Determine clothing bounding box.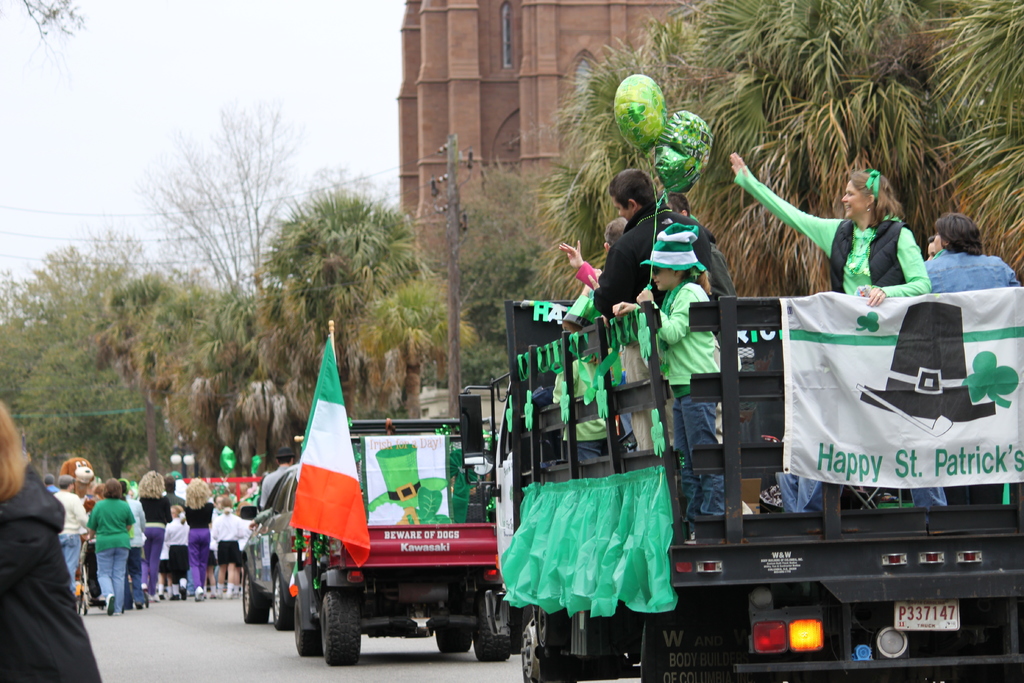
Determined: <bbox>157, 518, 190, 591</bbox>.
